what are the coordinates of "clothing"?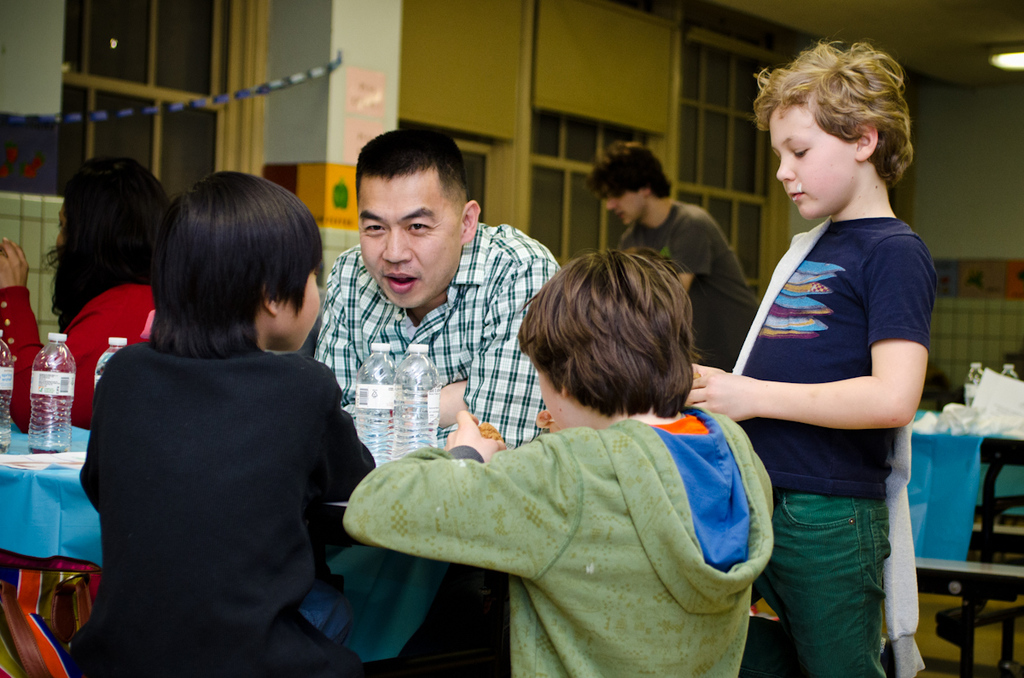
left=0, top=275, right=162, bottom=433.
